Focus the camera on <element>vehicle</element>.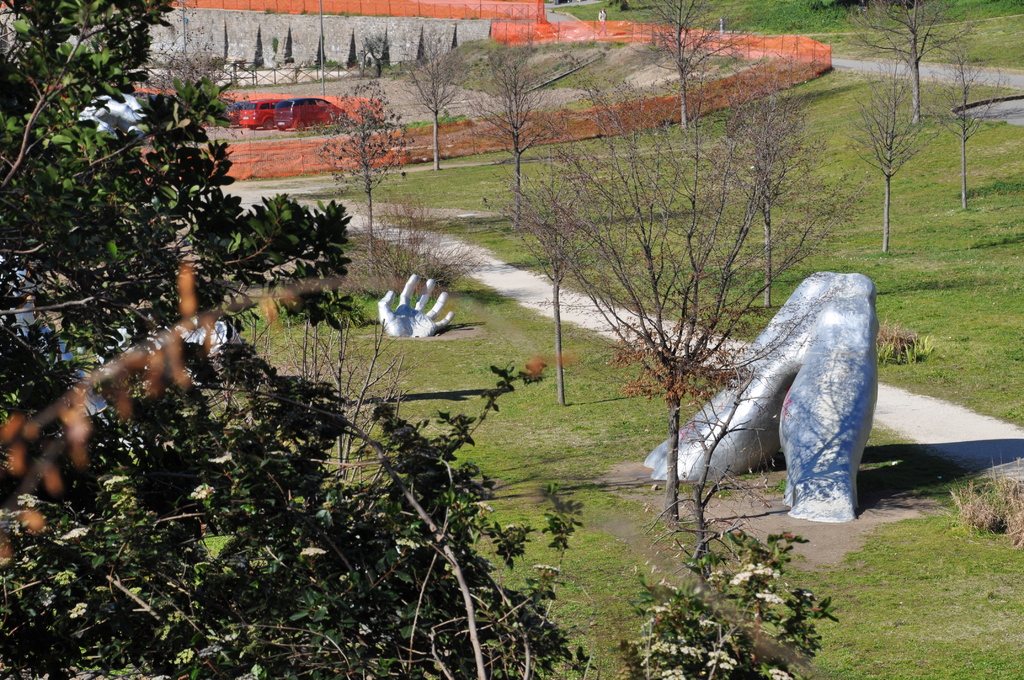
Focus region: bbox=(271, 92, 349, 132).
